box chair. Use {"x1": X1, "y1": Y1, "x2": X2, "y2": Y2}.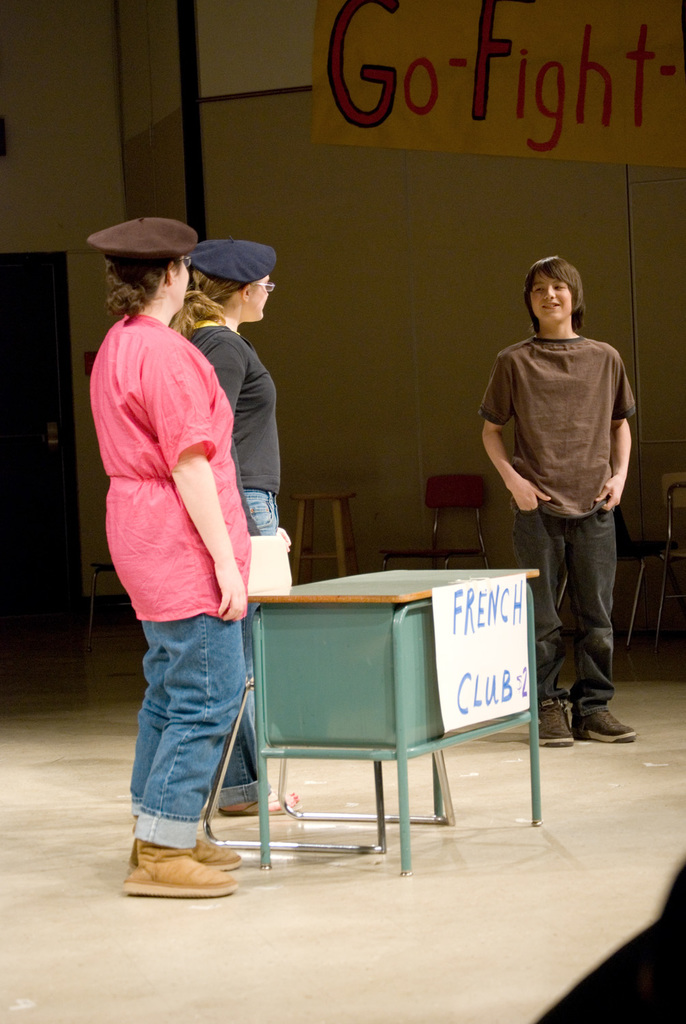
{"x1": 653, "y1": 466, "x2": 685, "y2": 659}.
